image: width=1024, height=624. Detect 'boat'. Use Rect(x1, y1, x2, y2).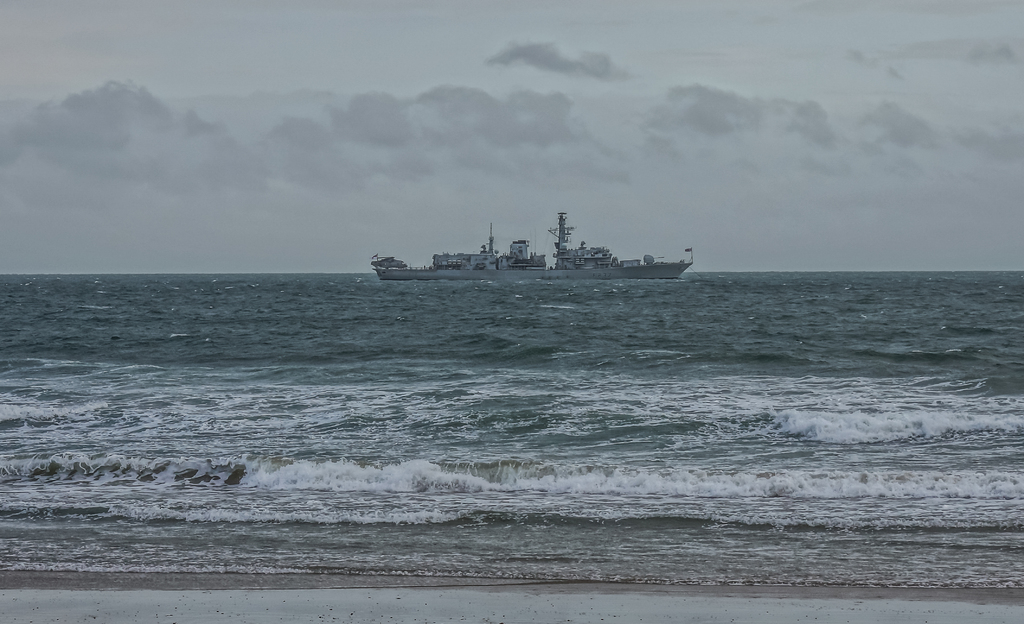
Rect(348, 218, 669, 291).
